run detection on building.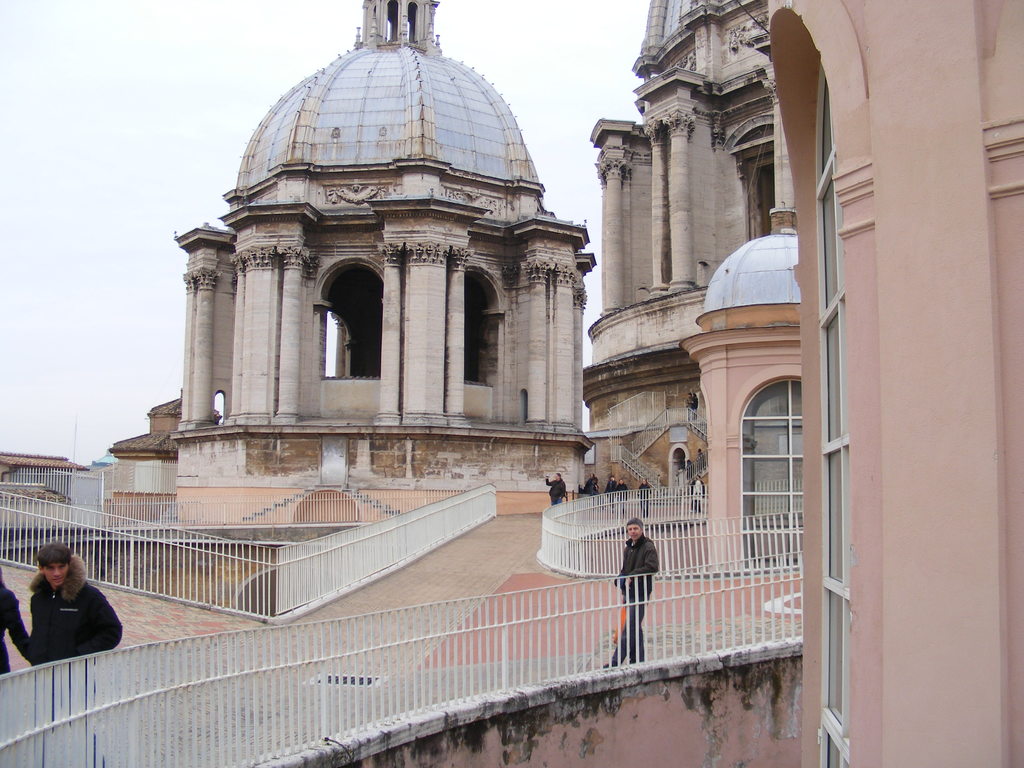
Result: (left=114, top=0, right=592, bottom=525).
